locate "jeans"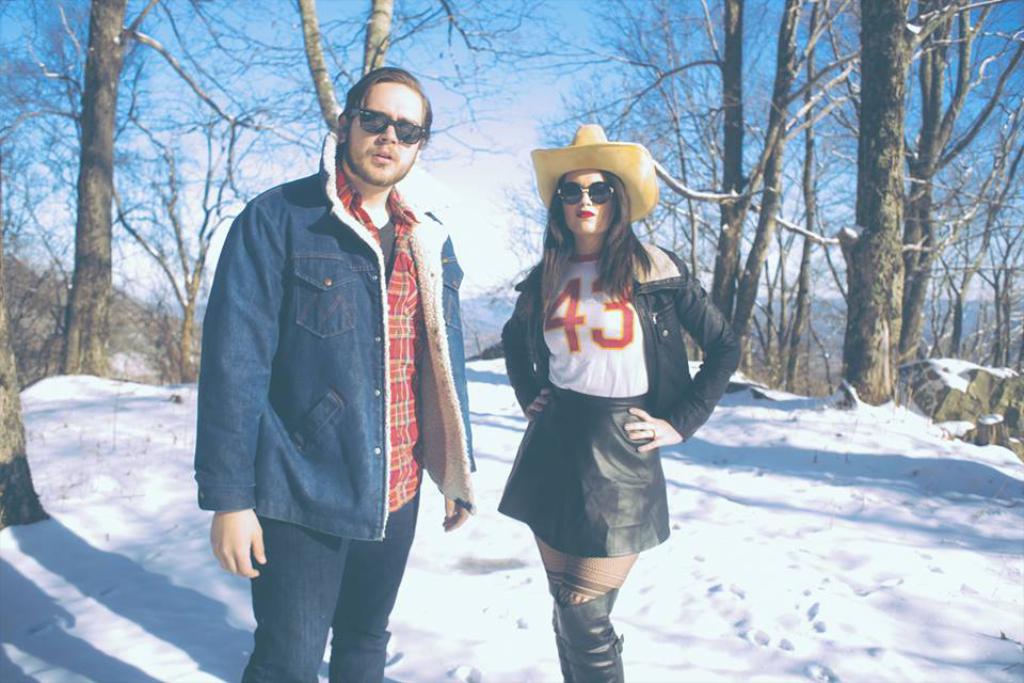
locate(238, 496, 418, 682)
